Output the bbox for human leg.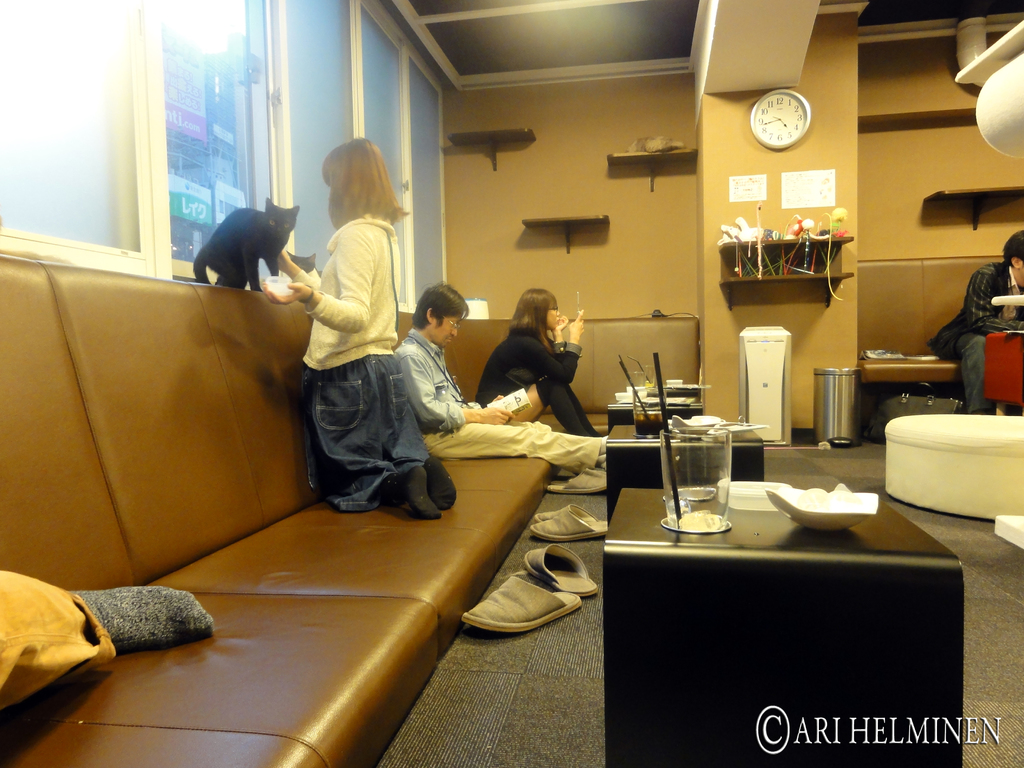
<bbox>380, 346, 460, 506</bbox>.
